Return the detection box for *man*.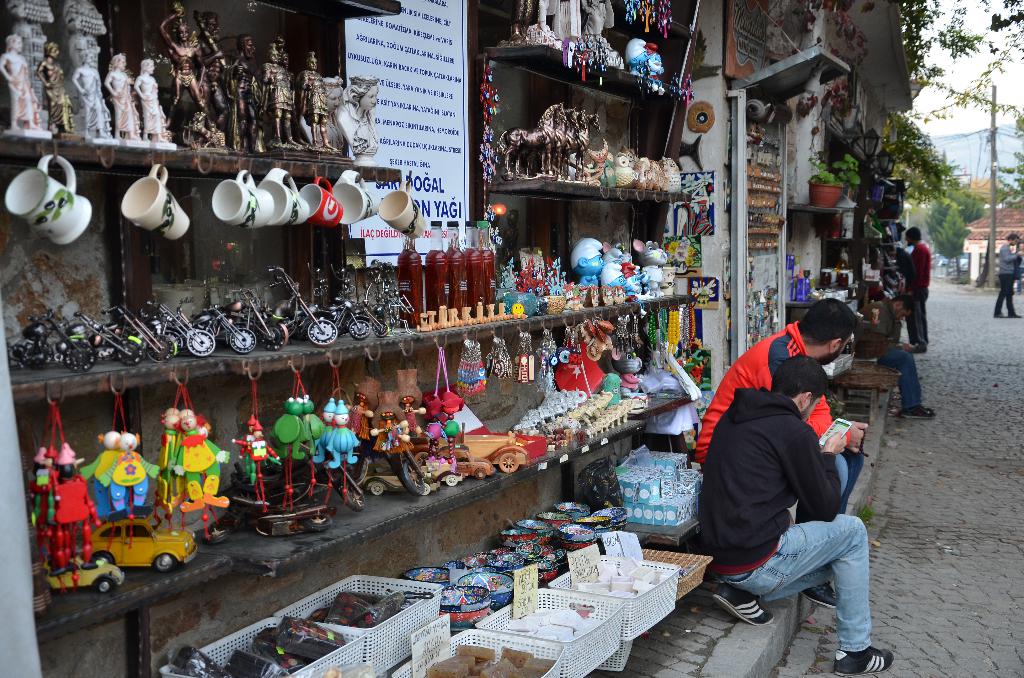
left=35, top=43, right=77, bottom=132.
